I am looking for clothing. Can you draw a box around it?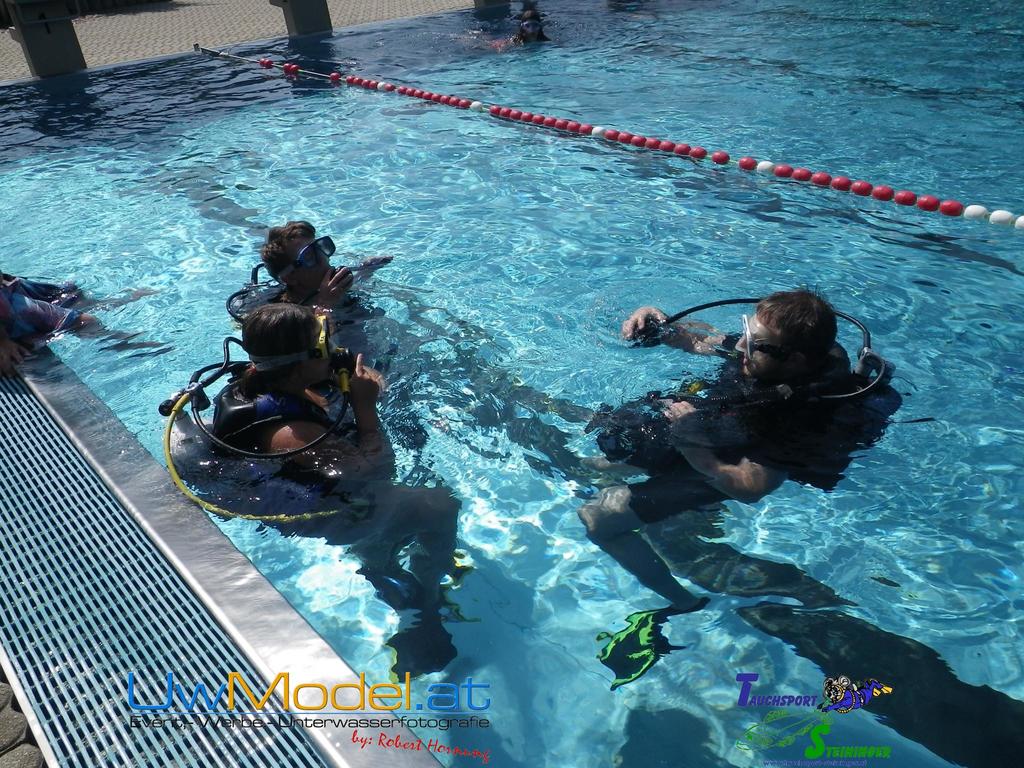
Sure, the bounding box is 593/326/852/524.
